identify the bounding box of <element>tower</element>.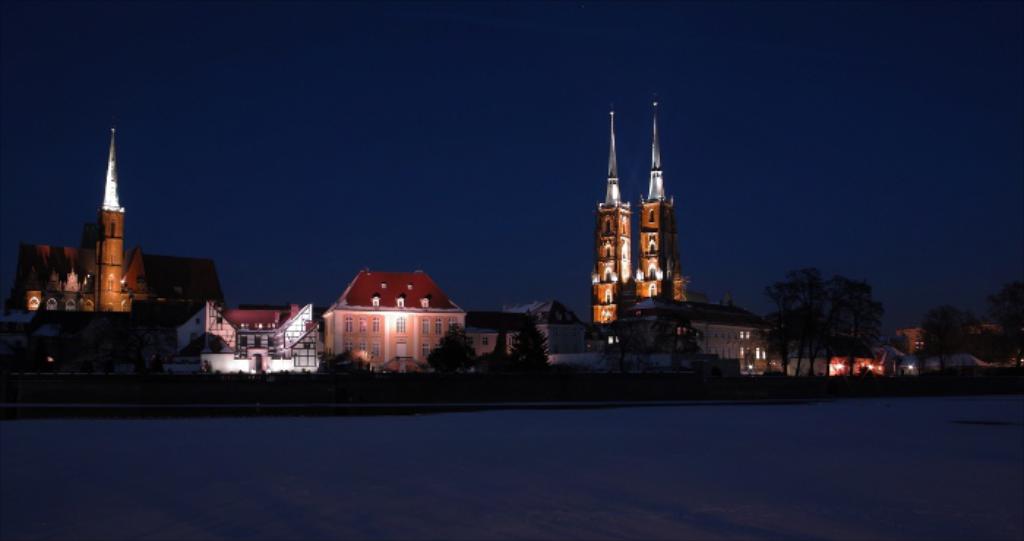
detection(585, 97, 705, 336).
